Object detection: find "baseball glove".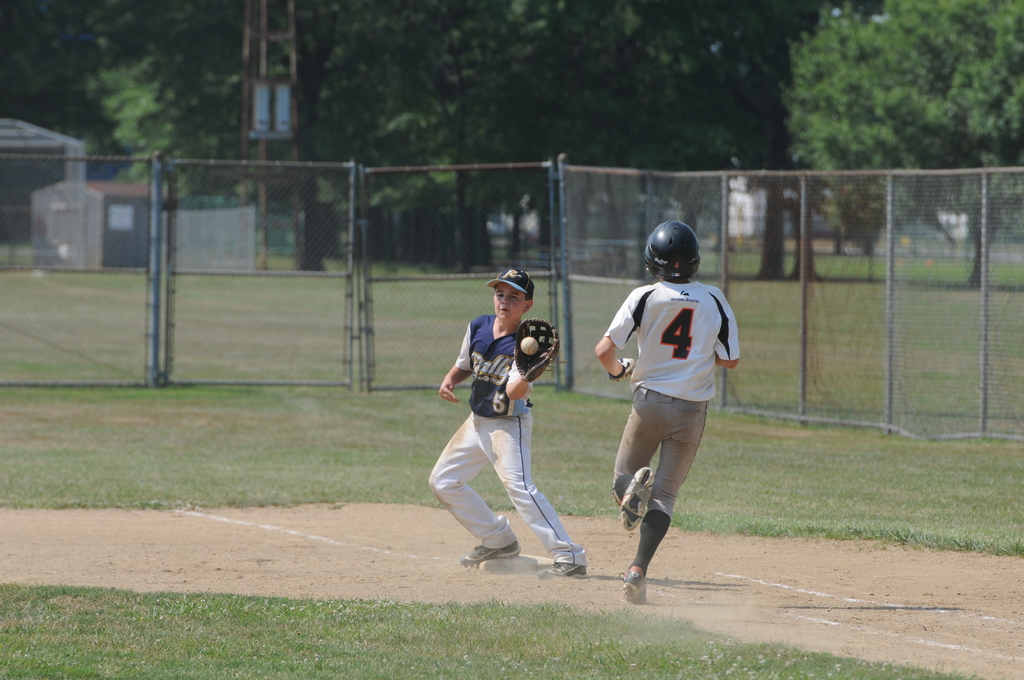
{"x1": 513, "y1": 319, "x2": 572, "y2": 384}.
